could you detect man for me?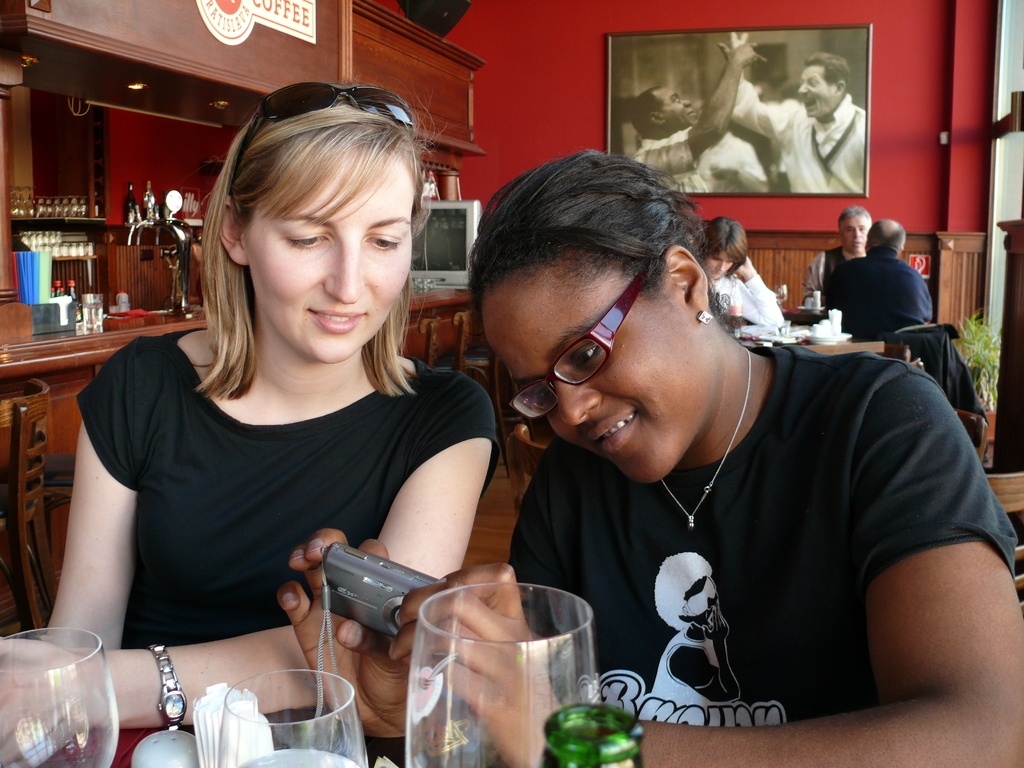
Detection result: [628, 30, 763, 200].
